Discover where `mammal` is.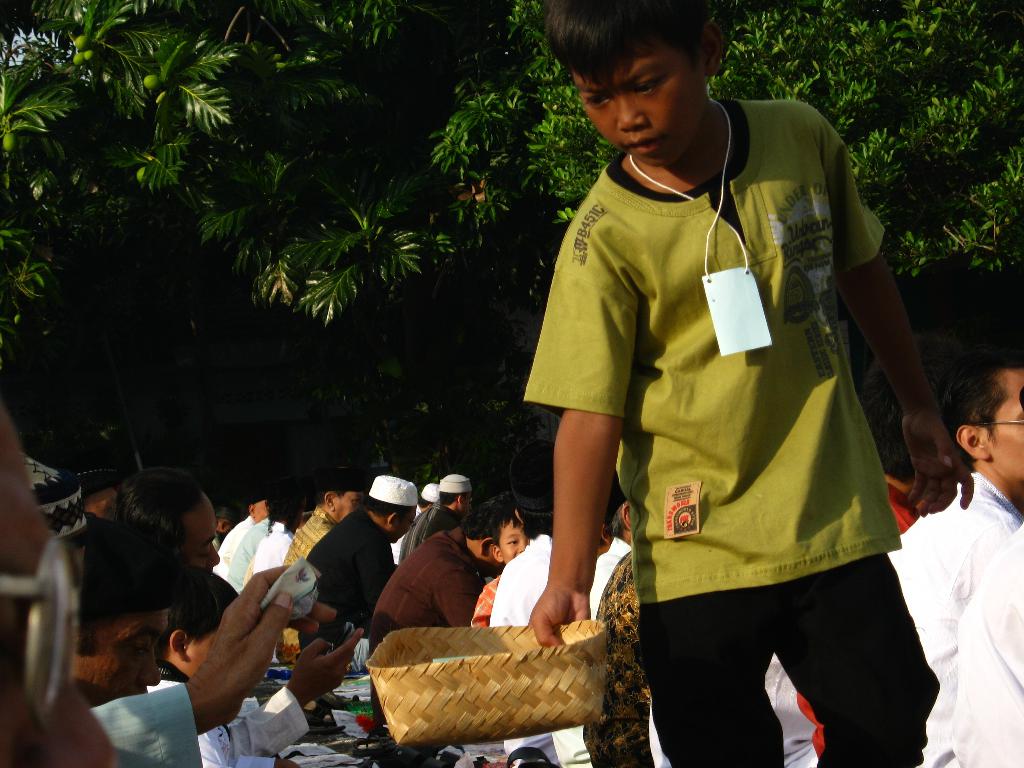
Discovered at [86, 508, 195, 710].
